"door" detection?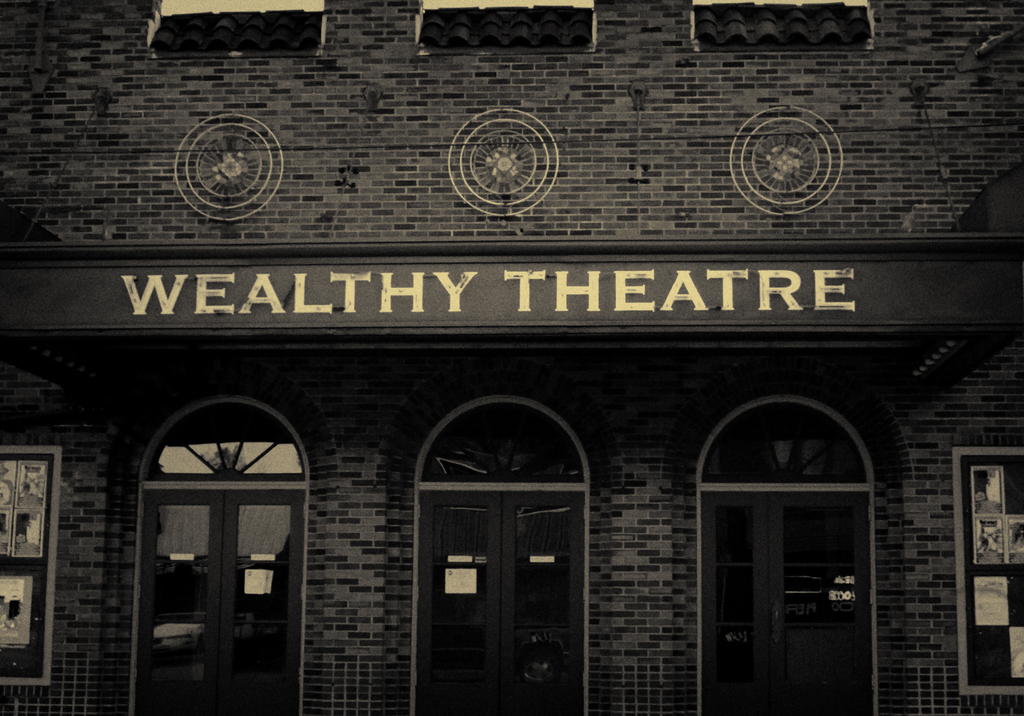
bbox(703, 491, 866, 715)
